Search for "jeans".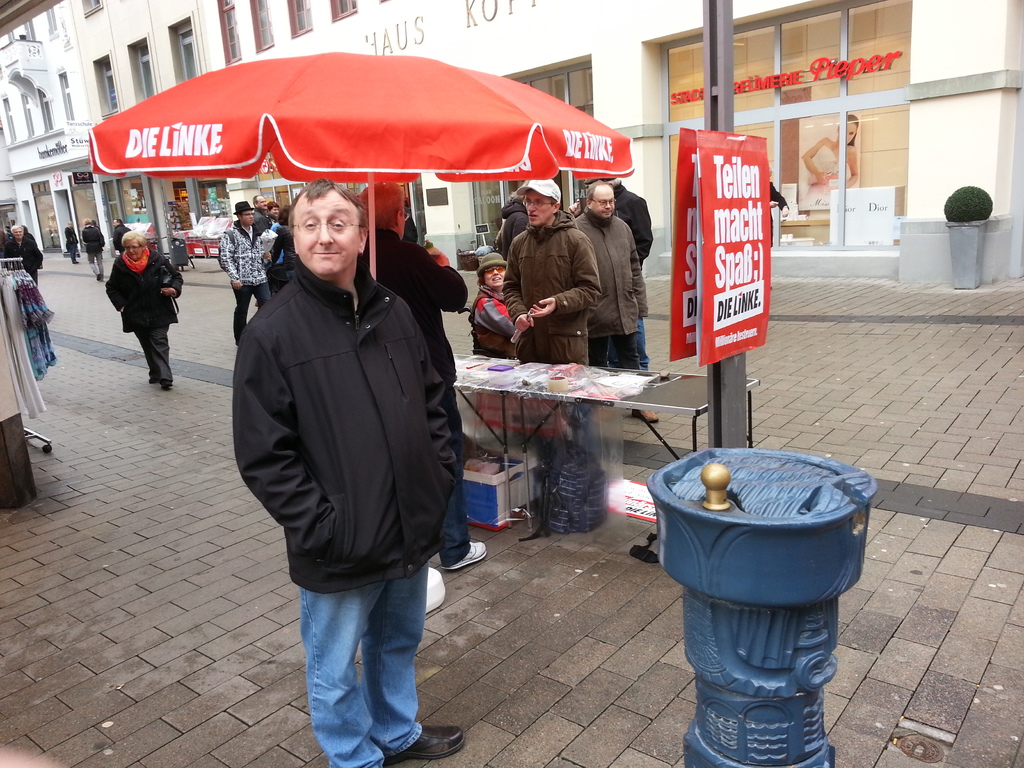
Found at <box>293,568,440,767</box>.
